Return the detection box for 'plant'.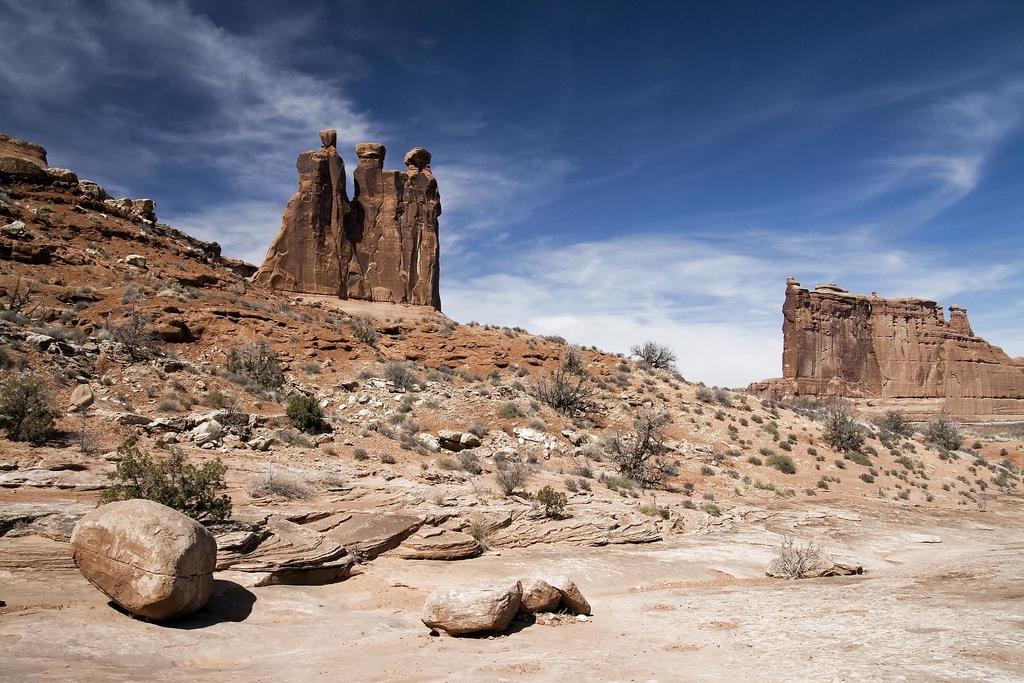
(x1=998, y1=447, x2=1009, y2=455).
